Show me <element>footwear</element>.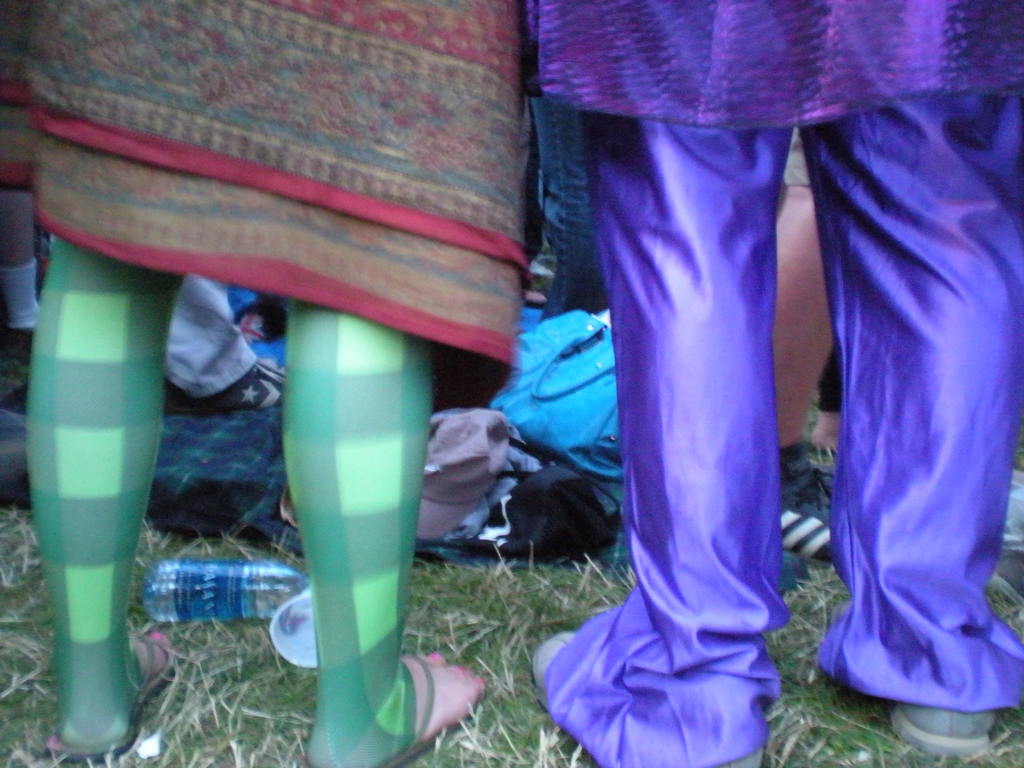
<element>footwear</element> is here: [left=299, top=651, right=476, bottom=767].
